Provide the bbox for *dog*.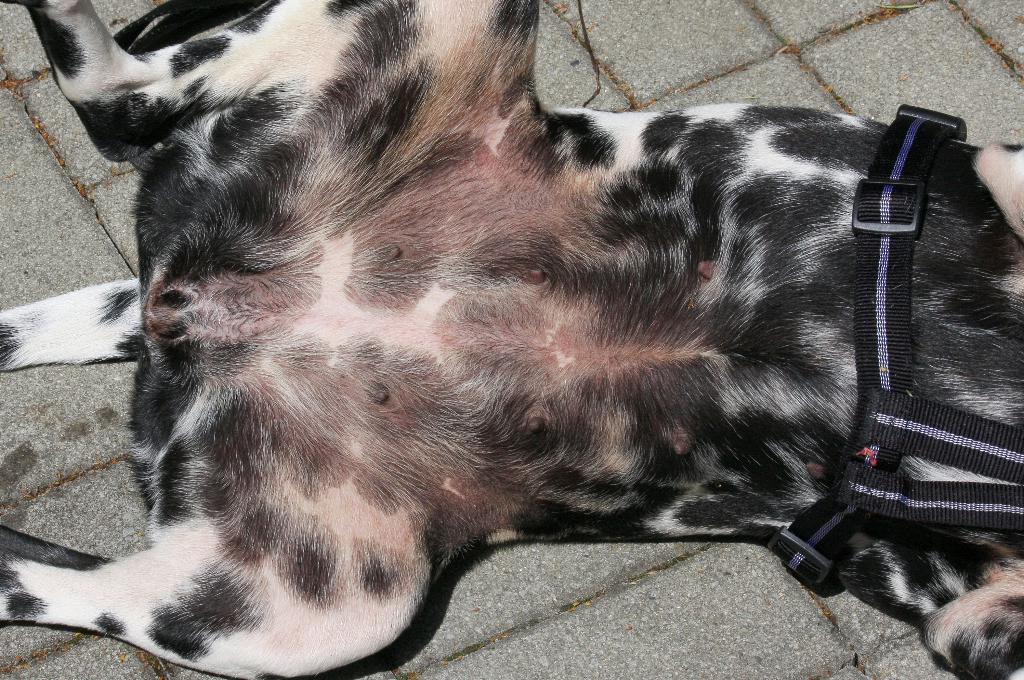
0, 0, 1023, 679.
